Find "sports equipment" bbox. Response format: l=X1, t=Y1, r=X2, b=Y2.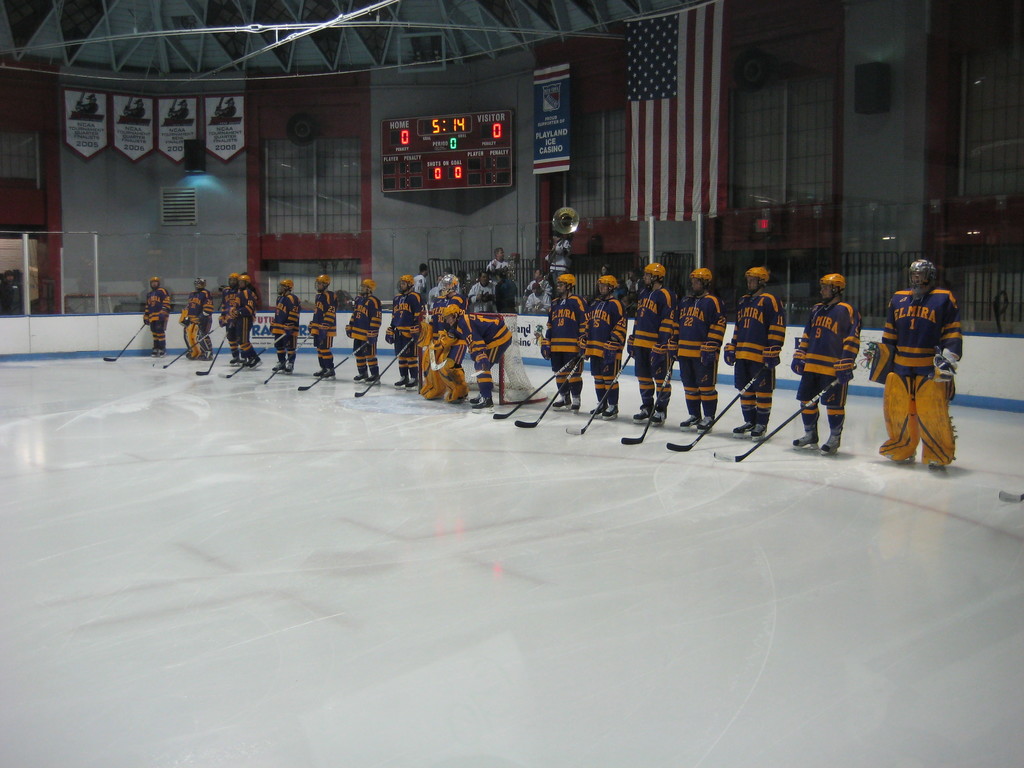
l=620, t=360, r=674, b=447.
